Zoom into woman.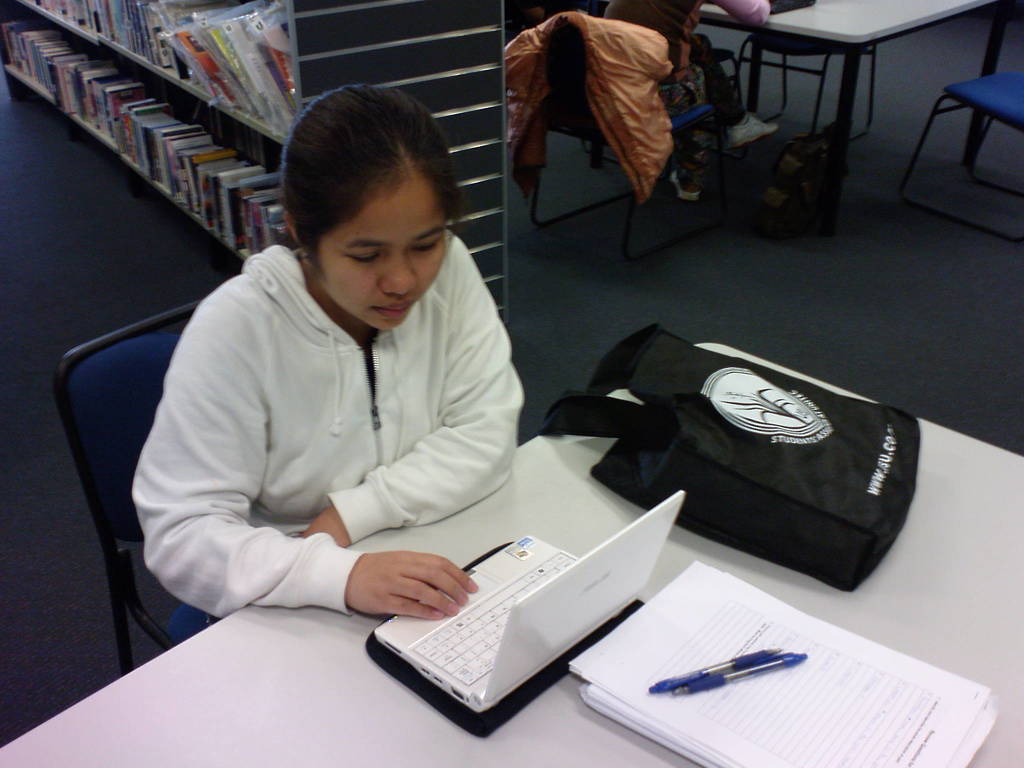
Zoom target: locate(140, 76, 660, 741).
